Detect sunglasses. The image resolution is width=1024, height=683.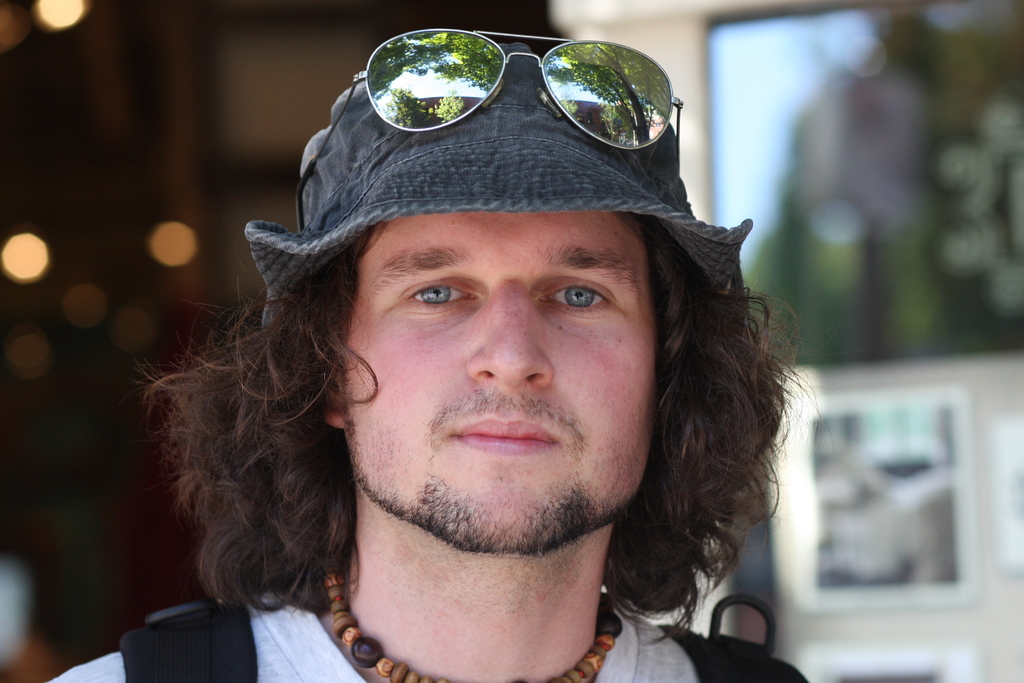
x1=299 y1=28 x2=679 y2=233.
